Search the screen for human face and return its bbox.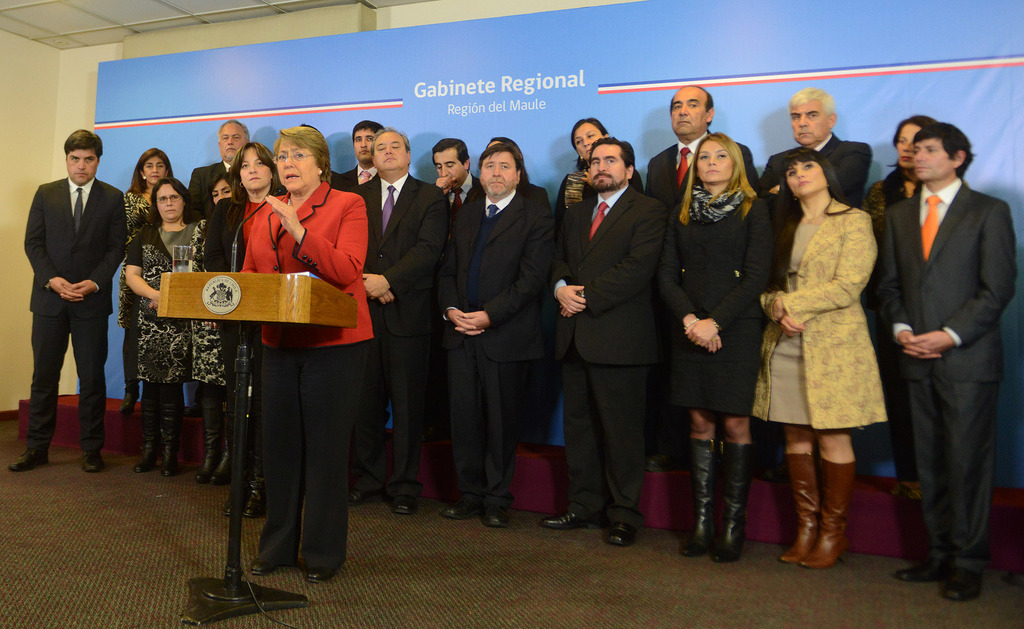
Found: bbox=[586, 143, 630, 192].
